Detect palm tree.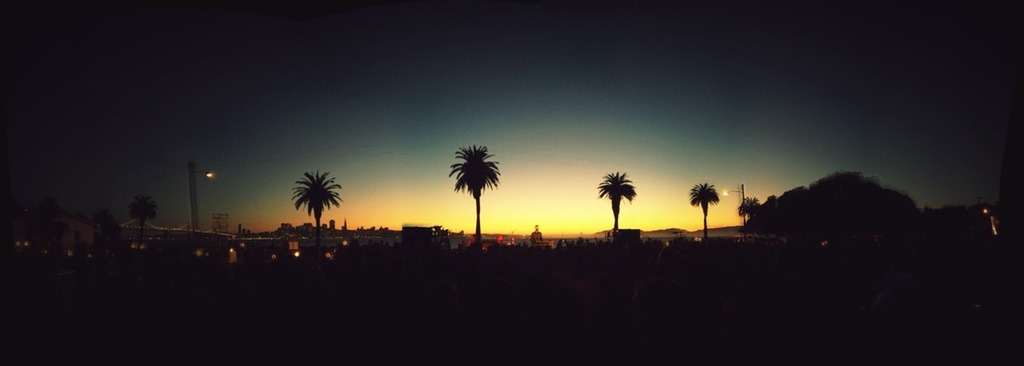
Detected at (x1=608, y1=179, x2=638, y2=221).
